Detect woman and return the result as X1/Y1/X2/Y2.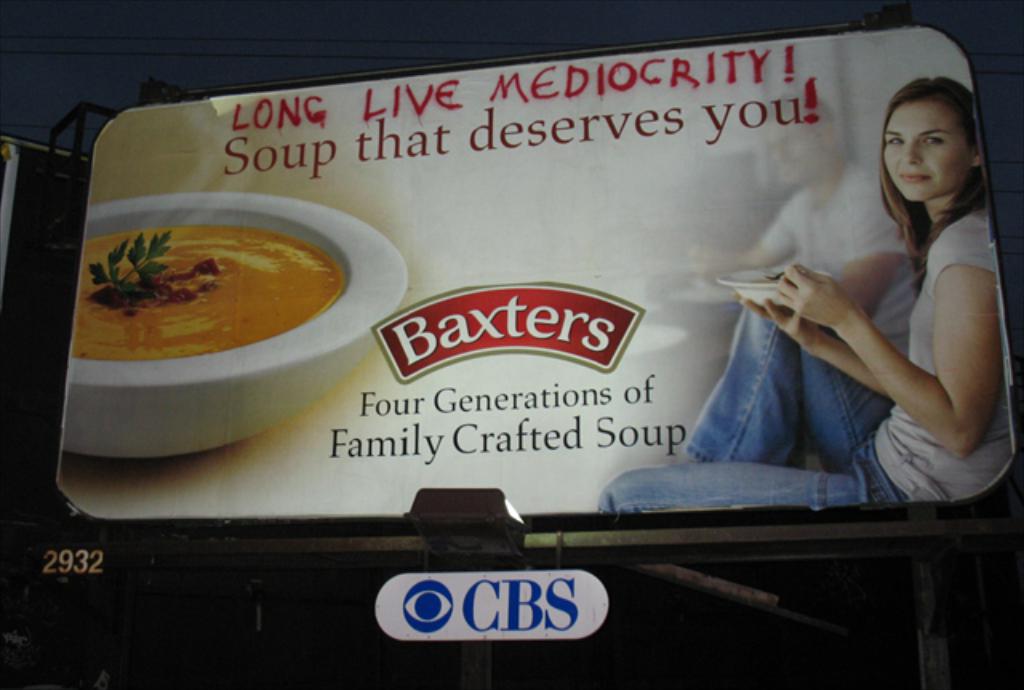
589/83/1014/499.
